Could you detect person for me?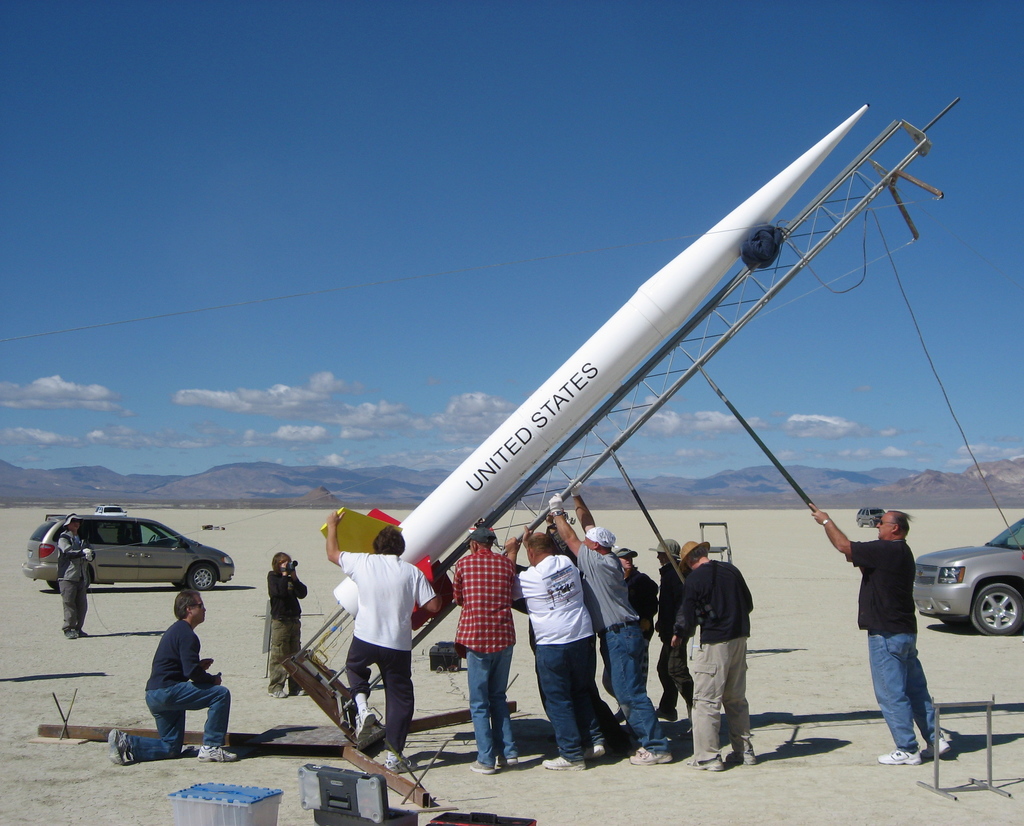
Detection result: 547:477:676:766.
